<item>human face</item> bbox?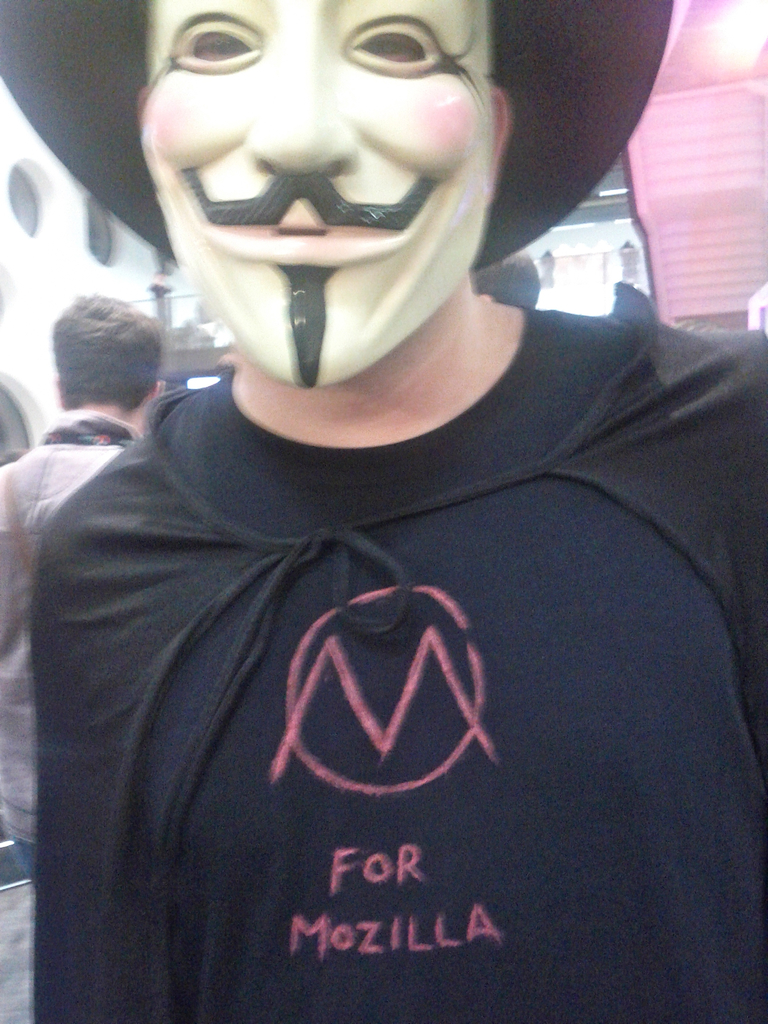
crop(135, 0, 518, 409)
